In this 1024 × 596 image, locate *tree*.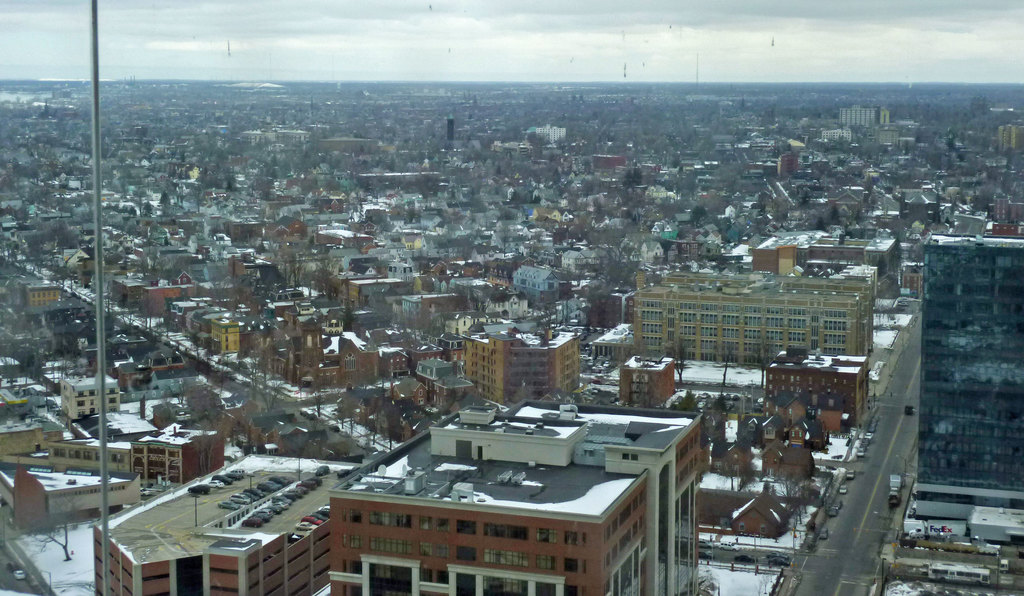
Bounding box: region(723, 453, 754, 487).
